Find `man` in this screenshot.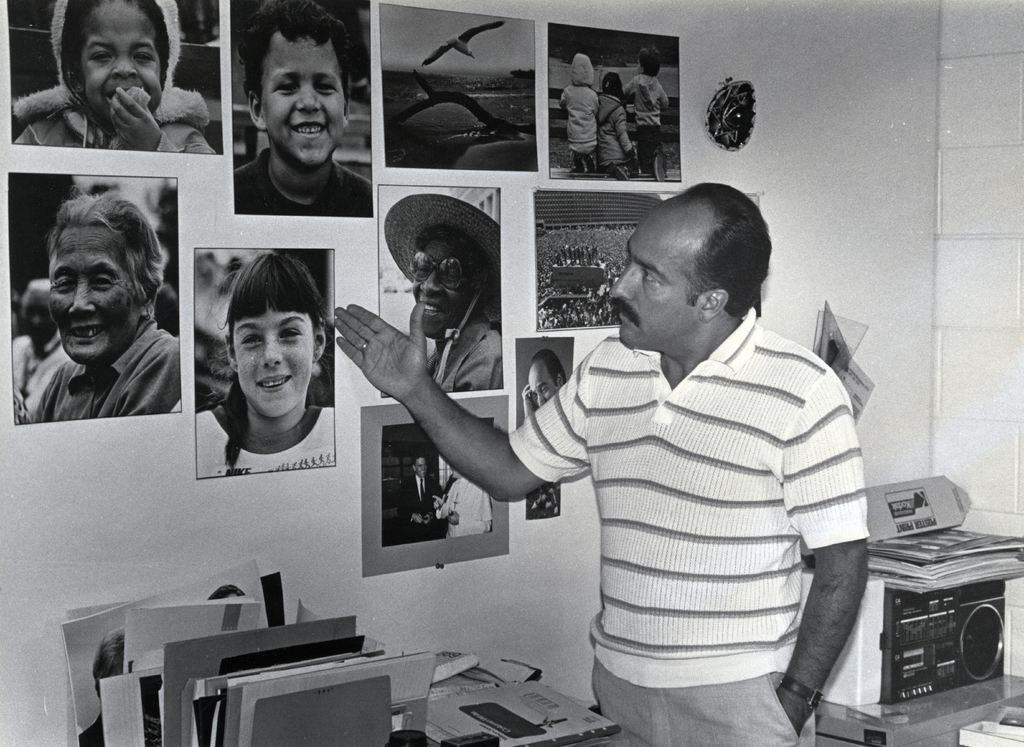
The bounding box for `man` is x1=330 y1=181 x2=872 y2=746.
